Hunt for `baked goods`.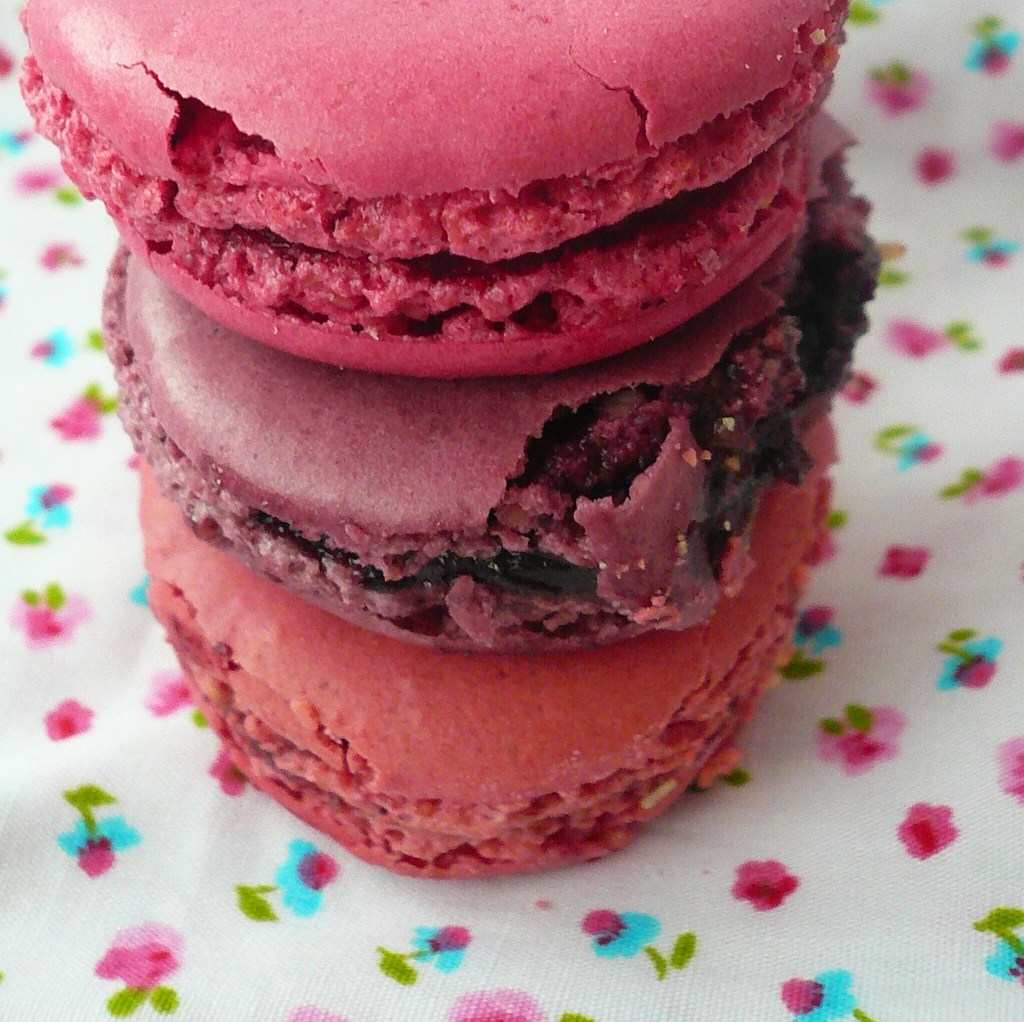
Hunted down at (x1=97, y1=103, x2=893, y2=650).
